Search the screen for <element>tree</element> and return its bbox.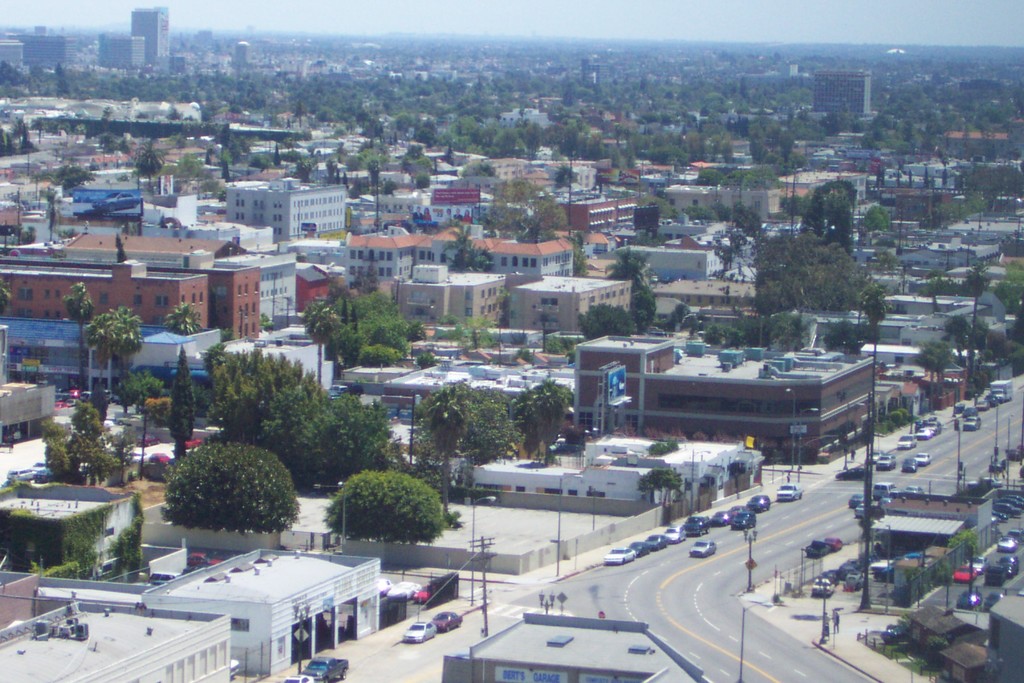
Found: <bbox>525, 374, 579, 465</bbox>.
